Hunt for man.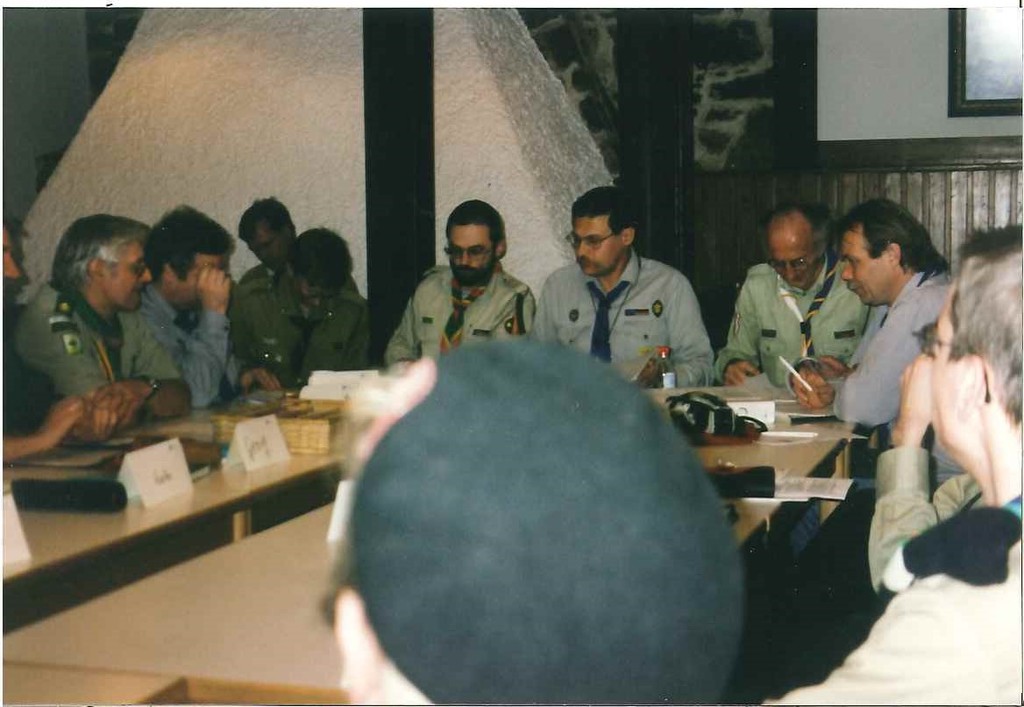
Hunted down at bbox=[7, 211, 191, 418].
